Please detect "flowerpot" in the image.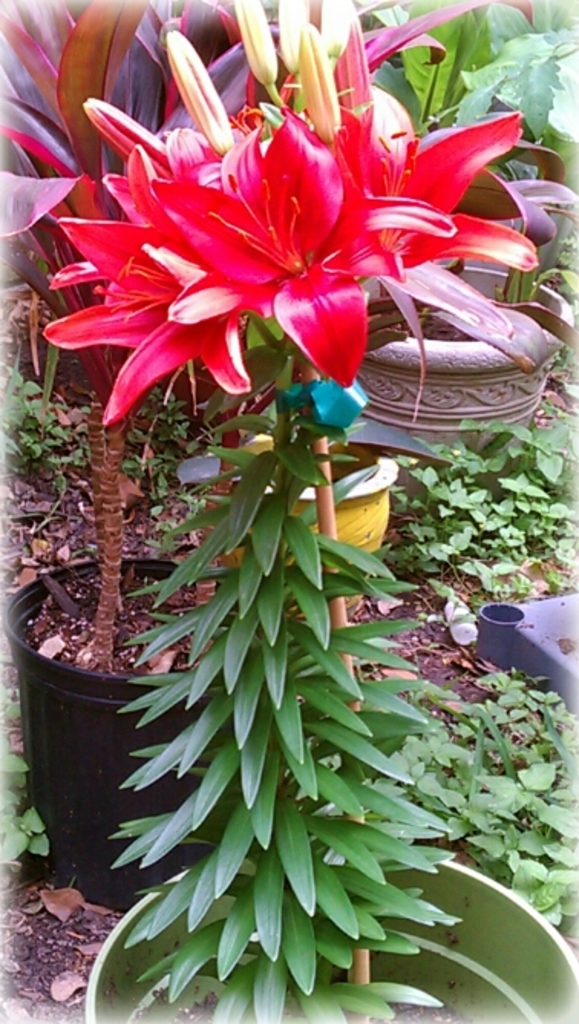
(x1=90, y1=858, x2=577, y2=1022).
